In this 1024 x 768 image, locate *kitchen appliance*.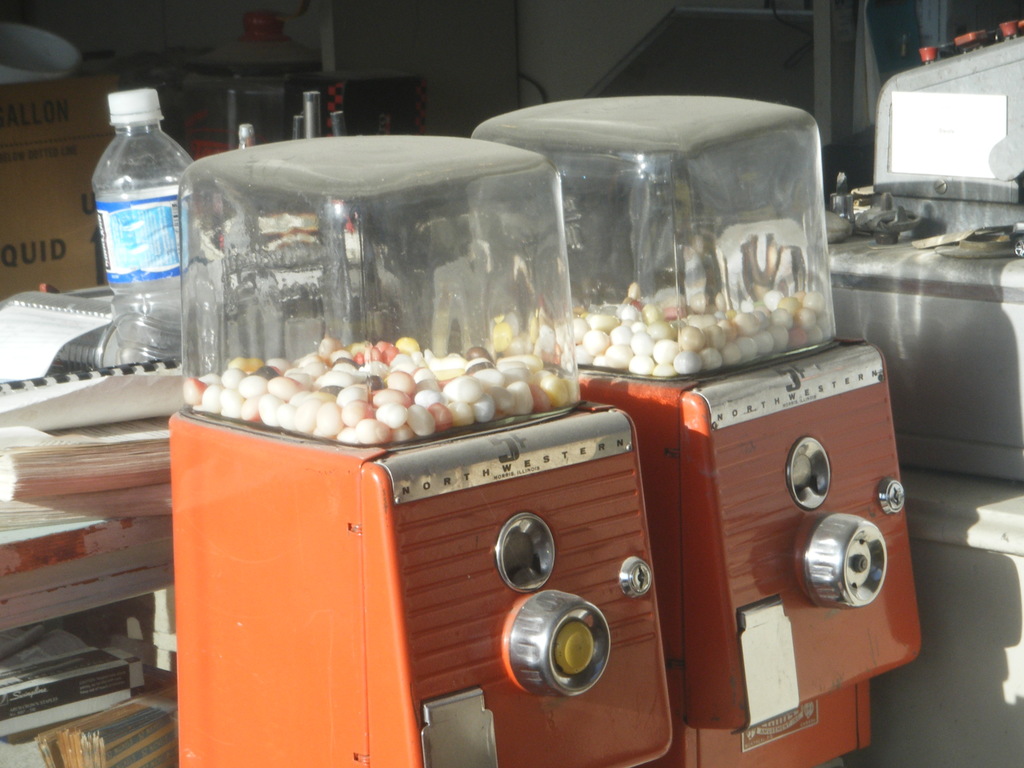
Bounding box: (175,131,669,767).
